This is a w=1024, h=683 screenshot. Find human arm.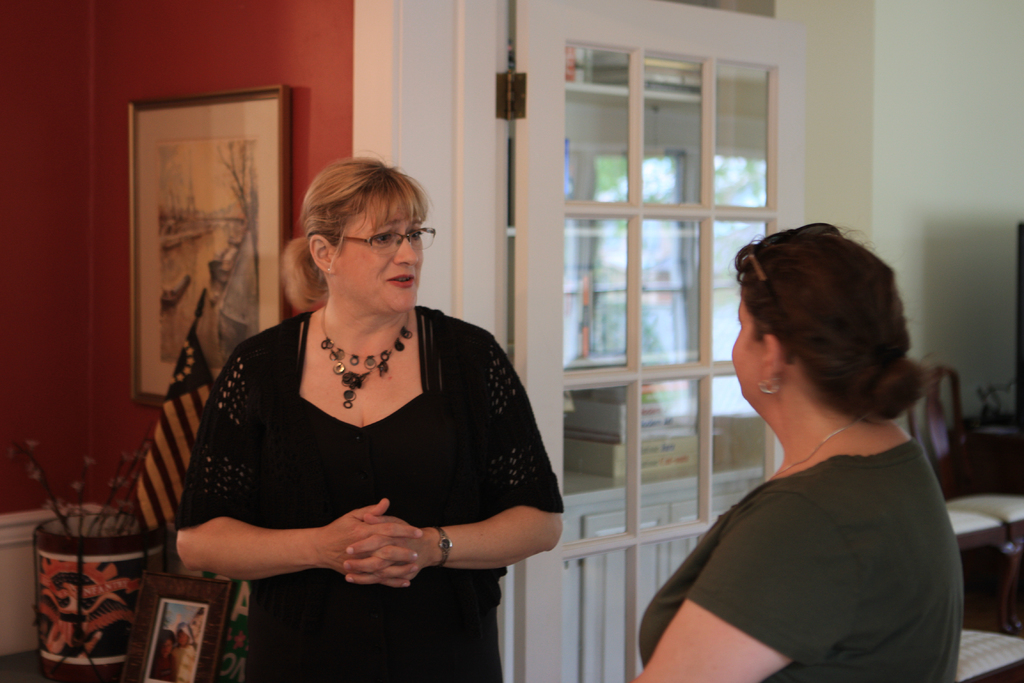
Bounding box: {"x1": 174, "y1": 353, "x2": 424, "y2": 589}.
